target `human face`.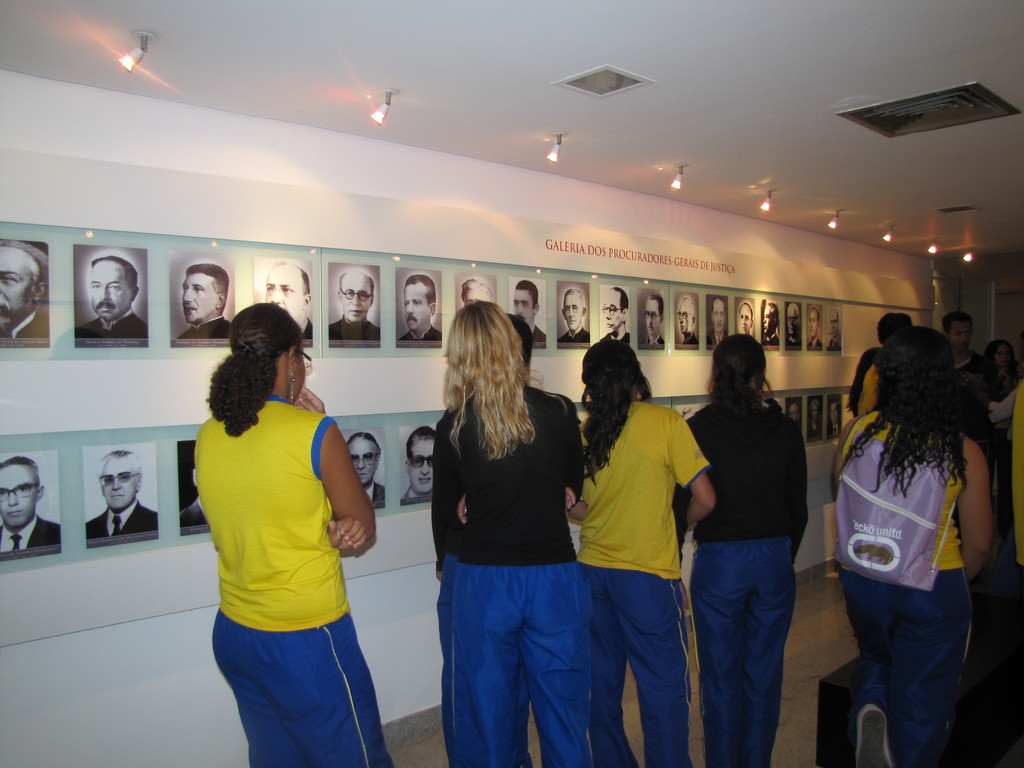
Target region: (left=828, top=308, right=840, bottom=338).
